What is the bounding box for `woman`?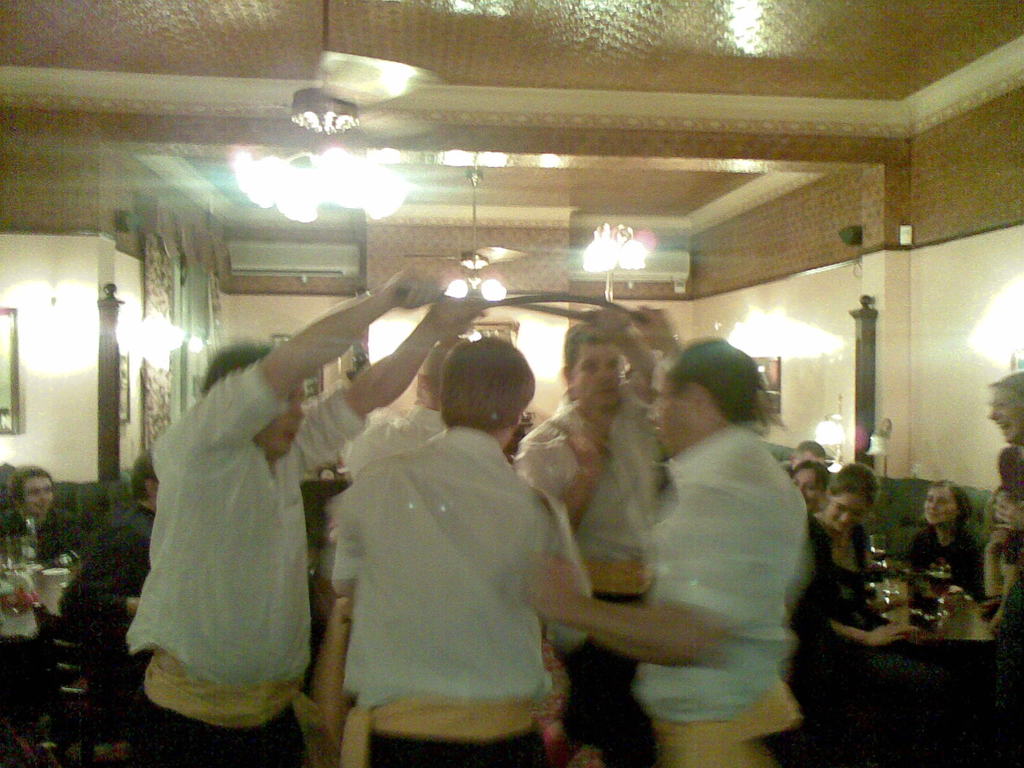
left=988, top=369, right=1023, bottom=568.
